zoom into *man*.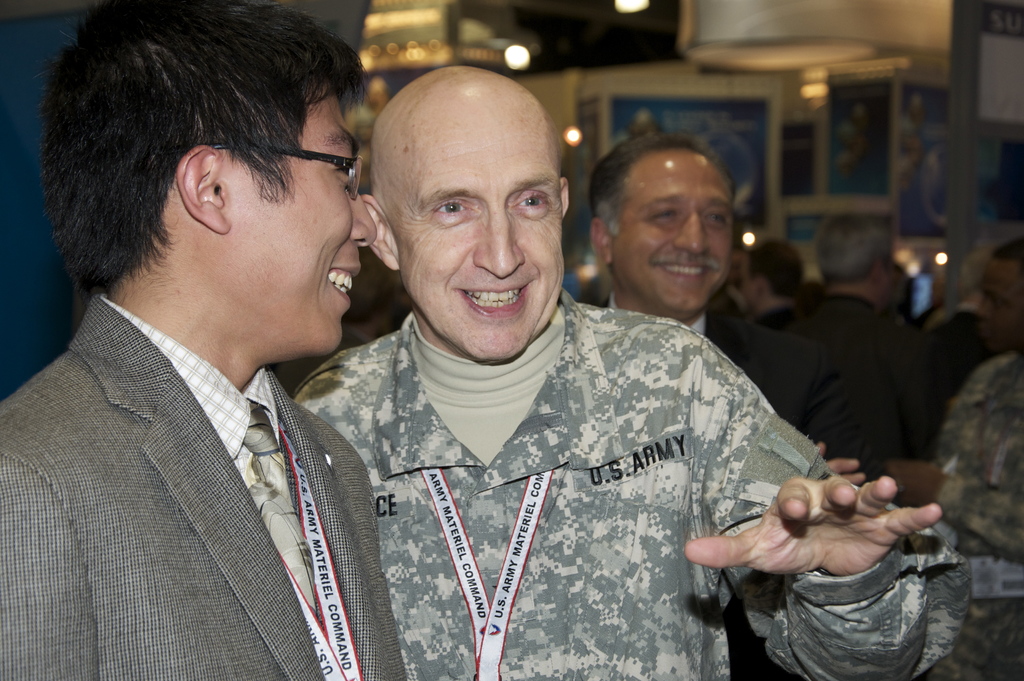
Zoom target: [0, 0, 424, 680].
